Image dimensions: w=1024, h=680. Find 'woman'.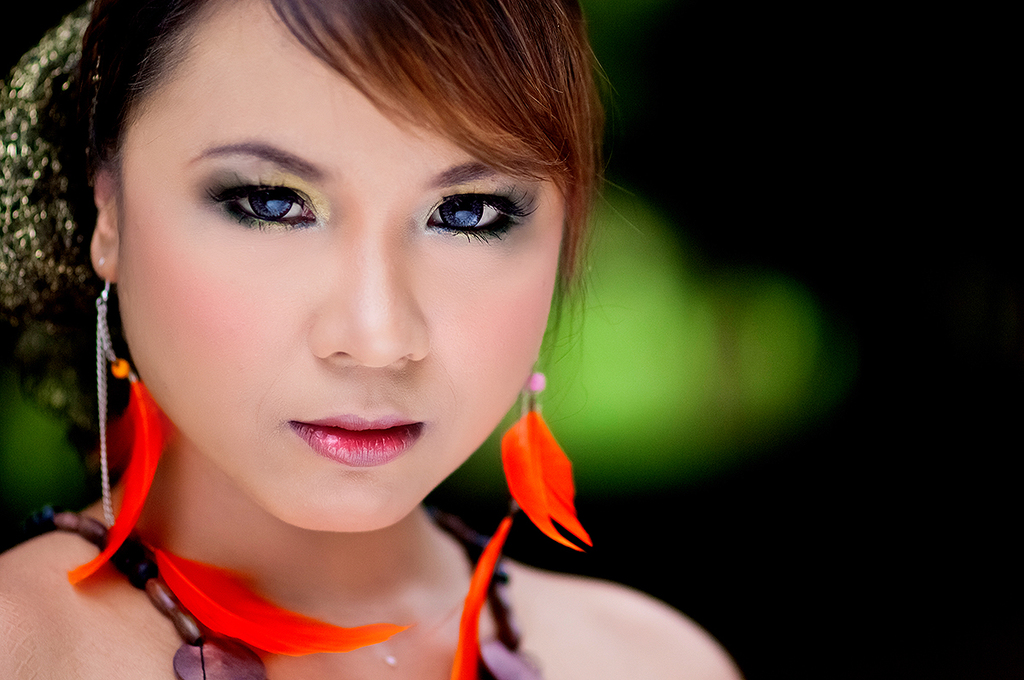
region(3, 0, 677, 640).
